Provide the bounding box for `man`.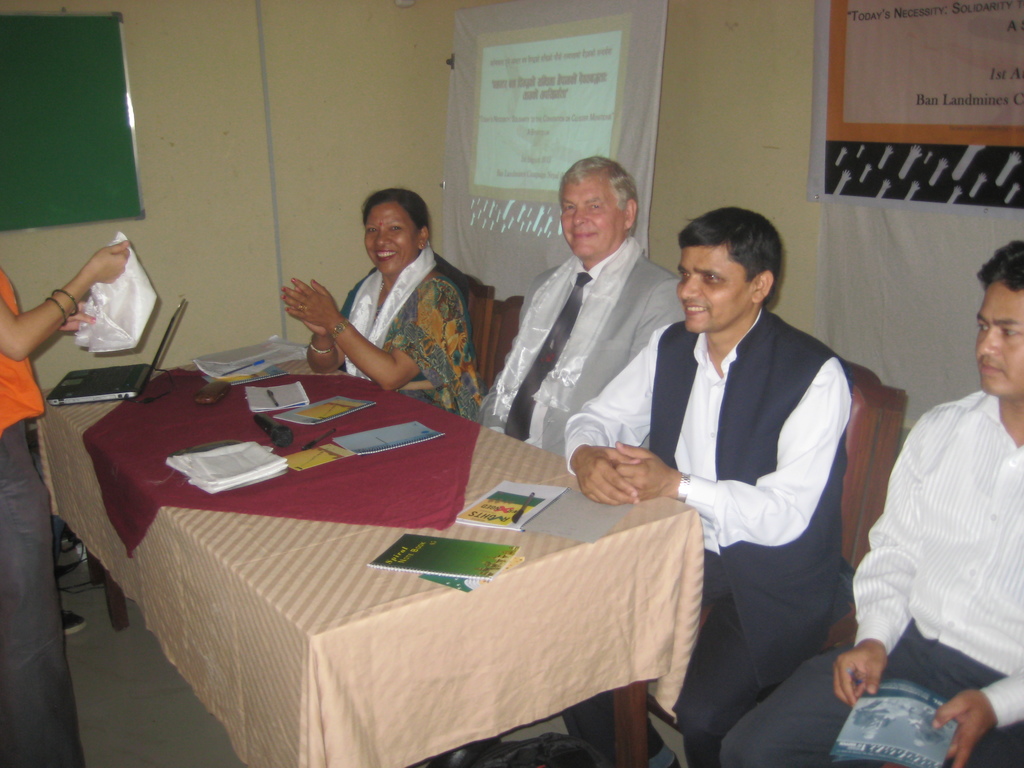
x1=478 y1=151 x2=689 y2=463.
